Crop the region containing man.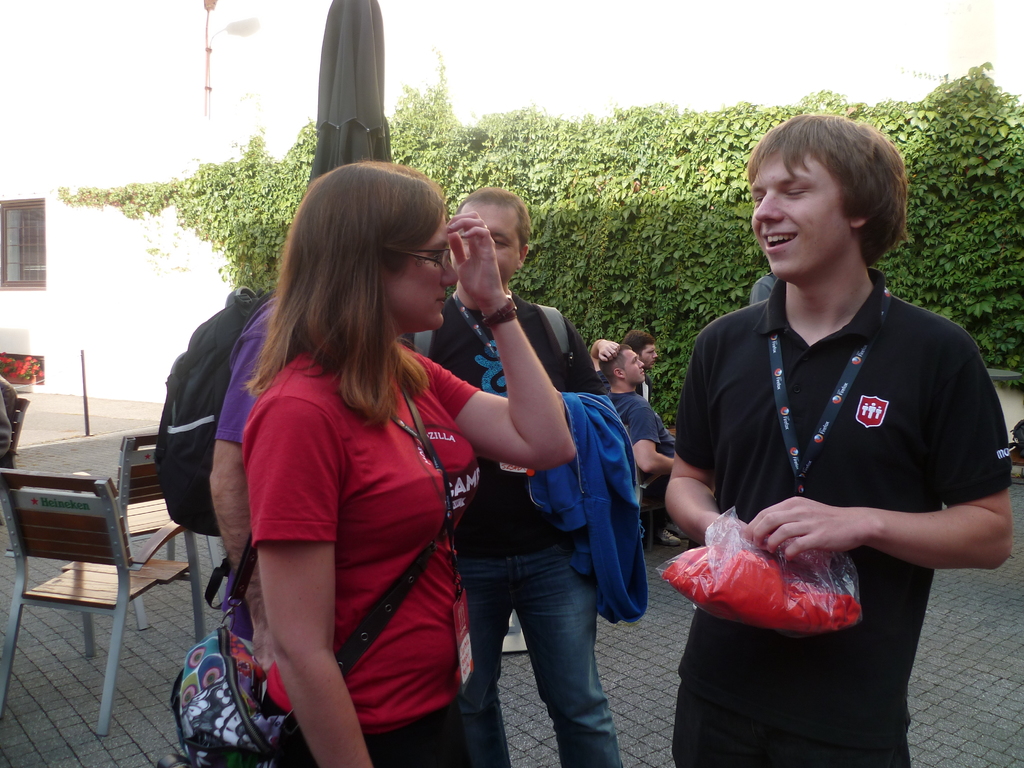
Crop region: 638 99 990 730.
